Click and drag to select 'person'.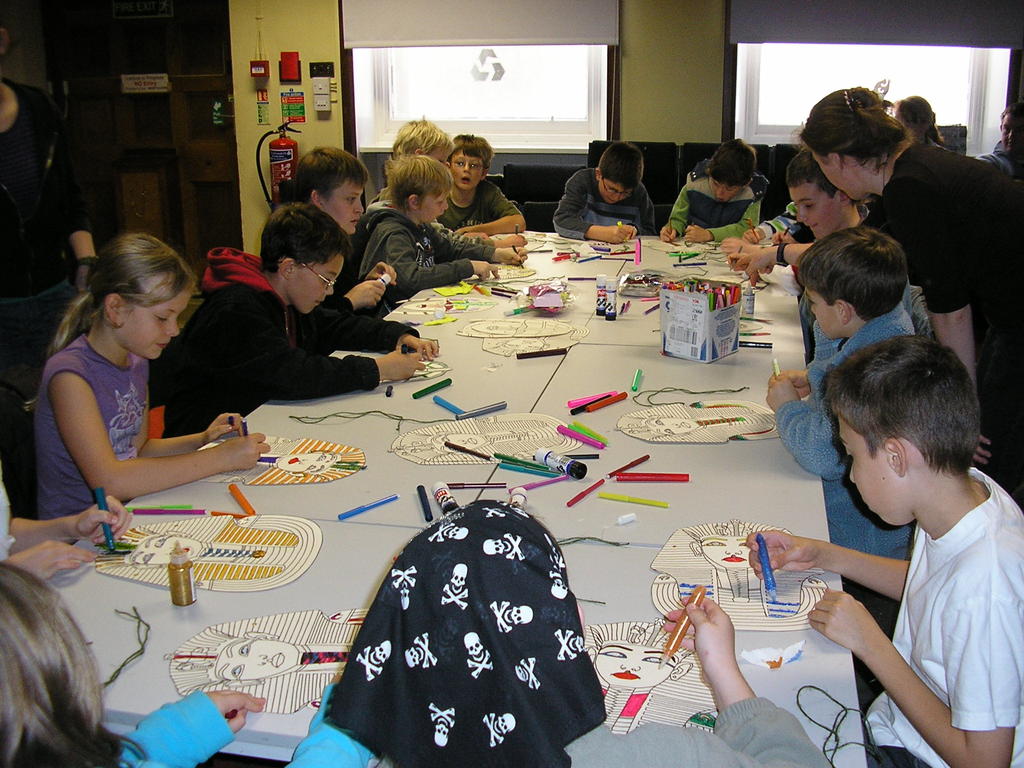
Selection: 0 479 136 583.
